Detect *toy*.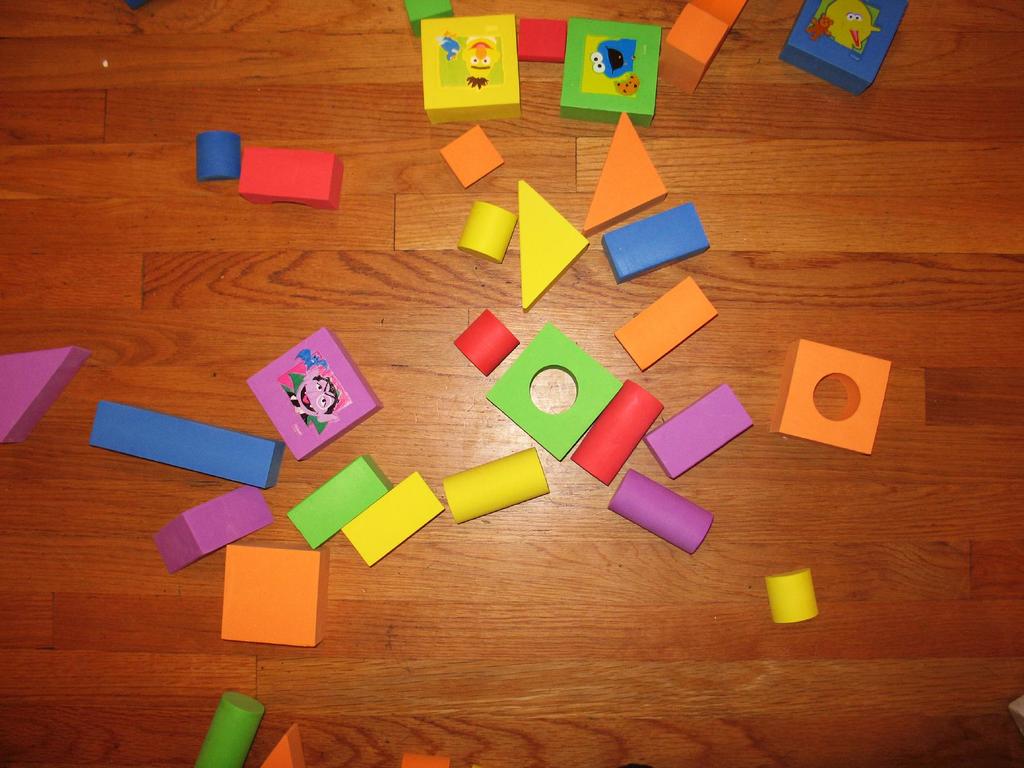
Detected at (241, 328, 384, 468).
